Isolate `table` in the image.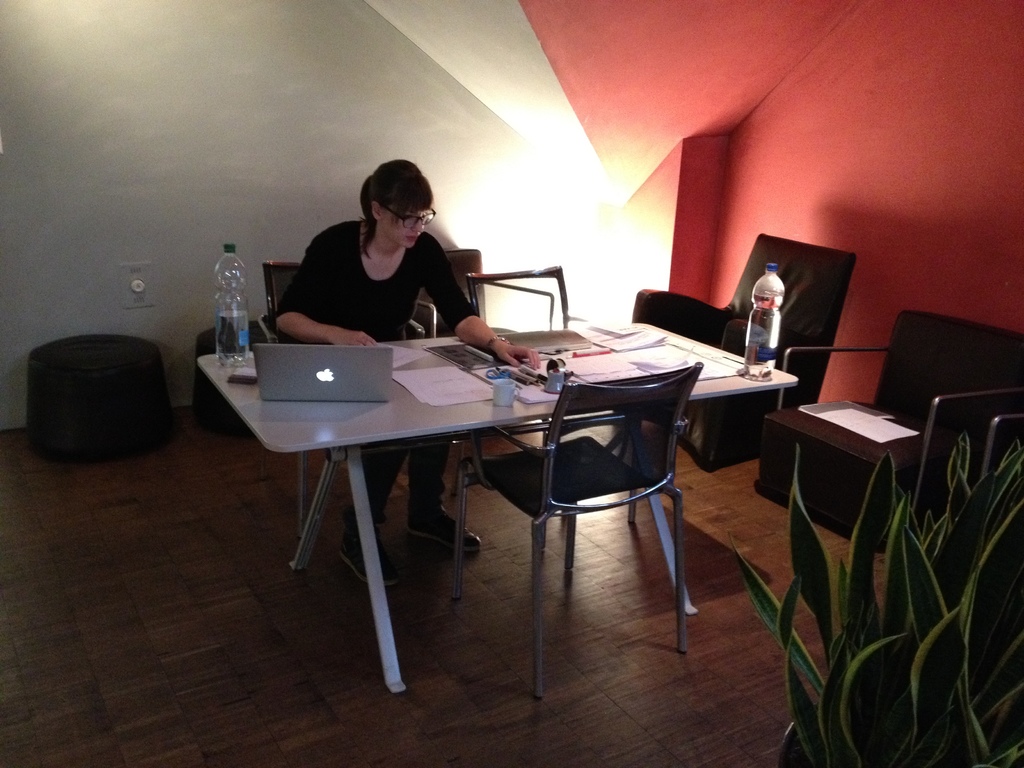
Isolated region: region(215, 324, 737, 688).
